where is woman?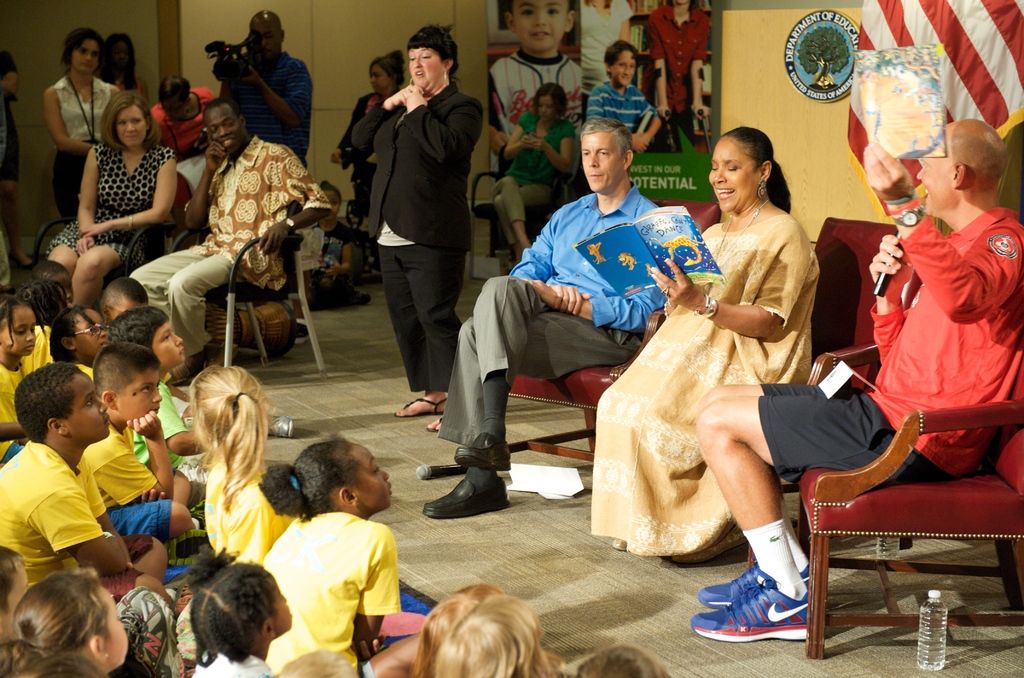
[left=329, top=49, right=404, bottom=227].
